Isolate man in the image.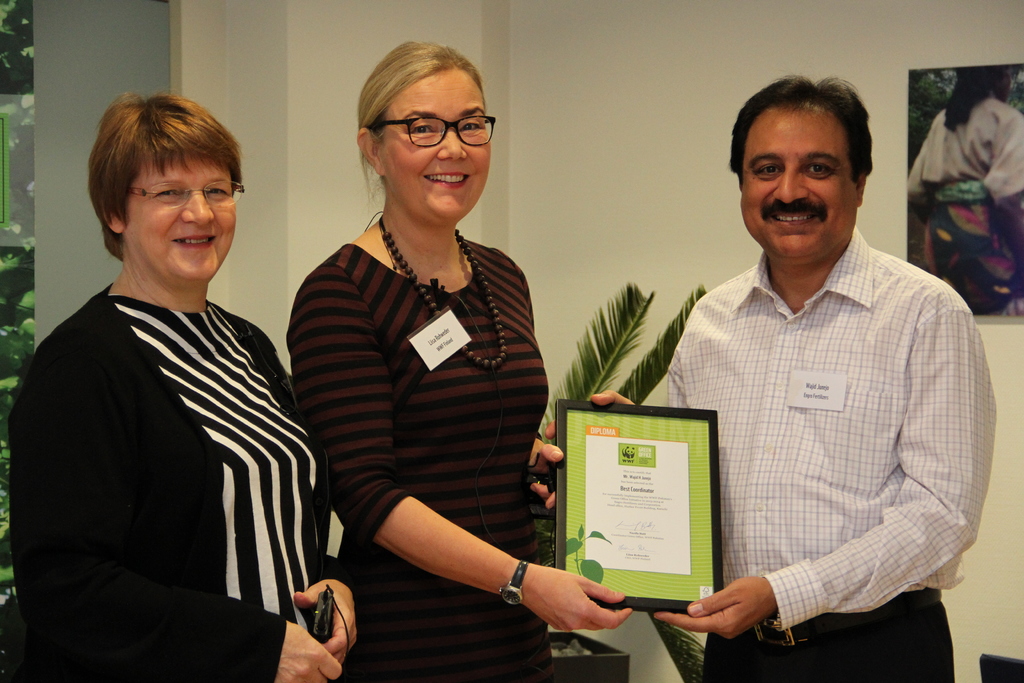
Isolated region: 648:72:971:682.
